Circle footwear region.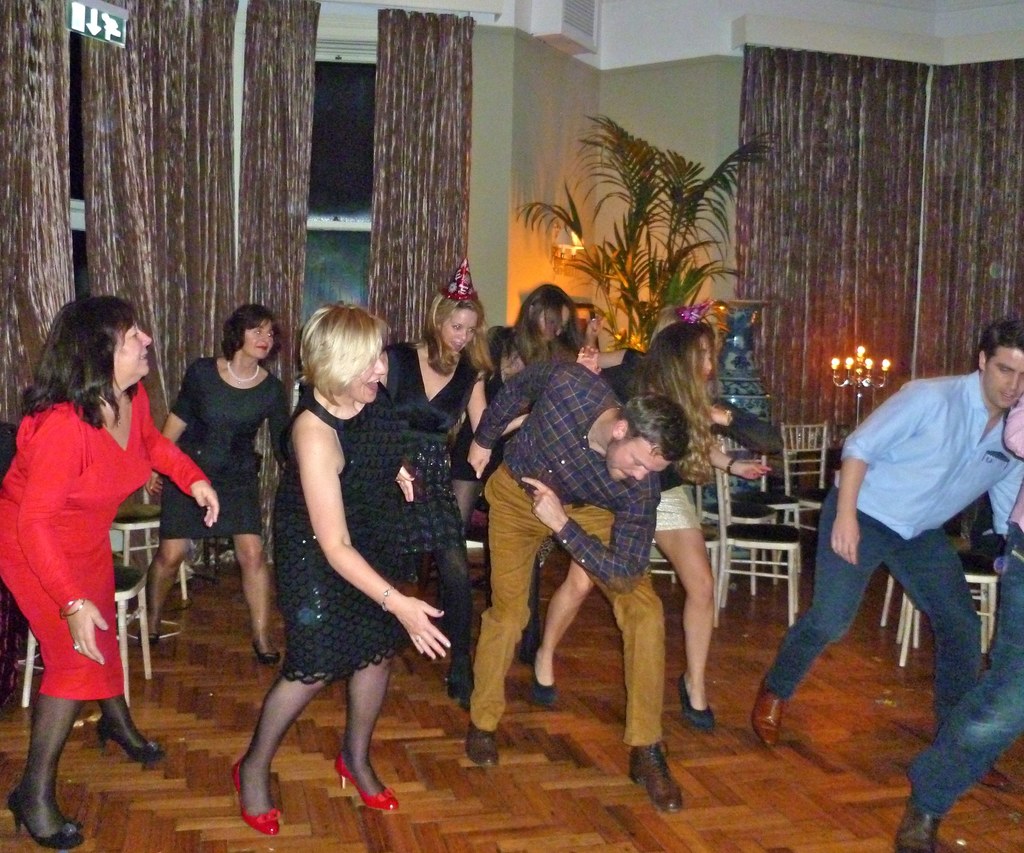
Region: [left=748, top=681, right=786, bottom=748].
